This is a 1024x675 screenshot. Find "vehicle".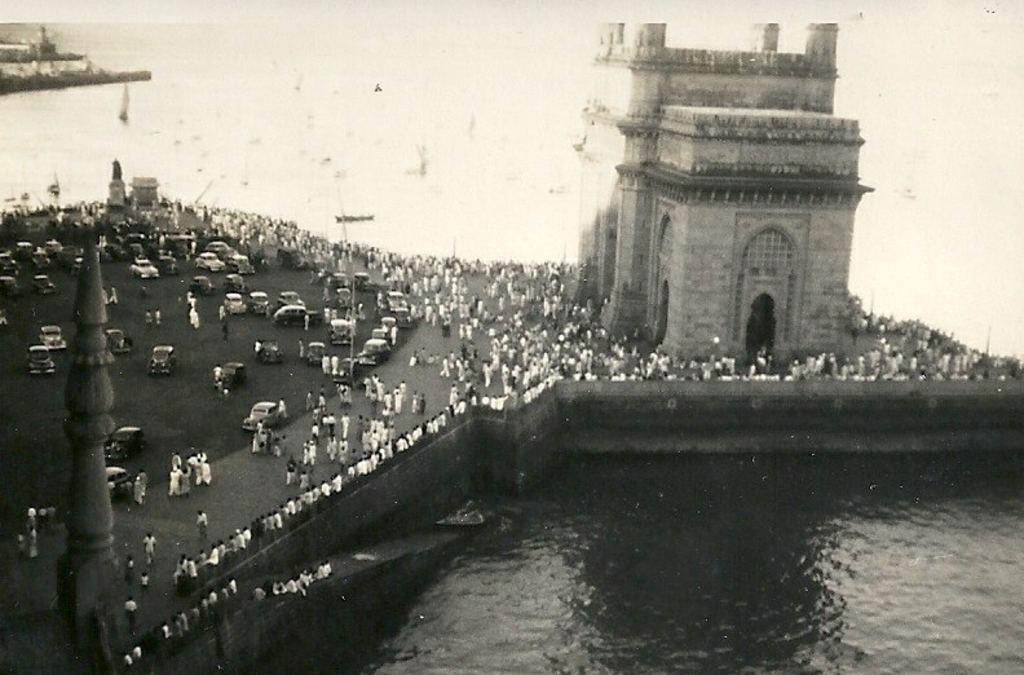
Bounding box: bbox=[305, 340, 323, 359].
